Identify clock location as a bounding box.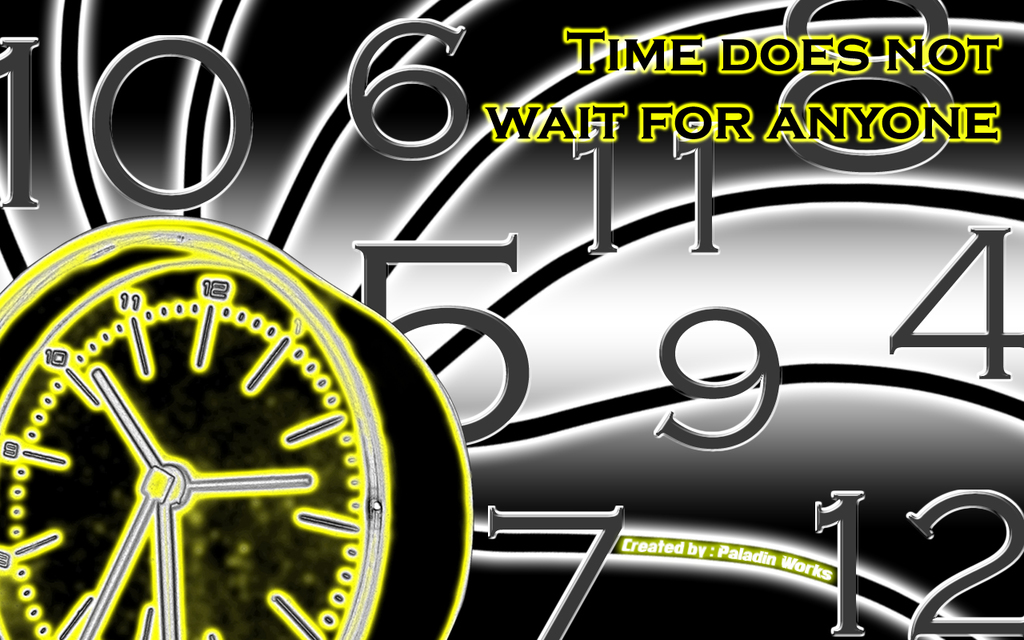
BBox(9, 188, 446, 639).
